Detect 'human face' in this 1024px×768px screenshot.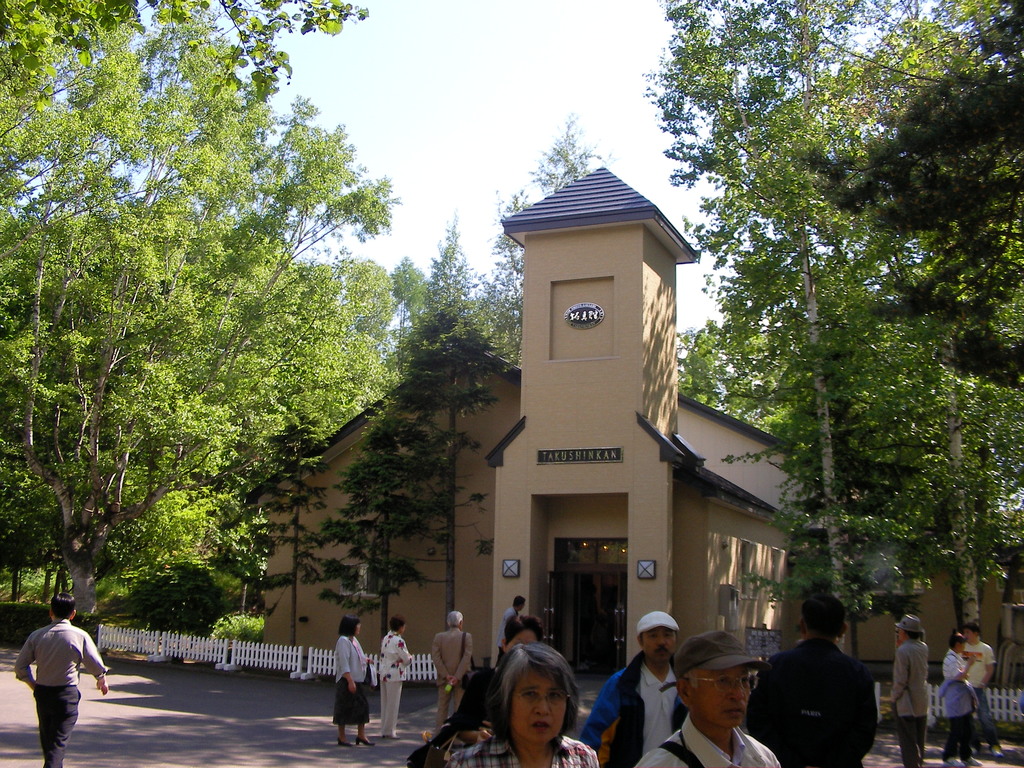
Detection: bbox(512, 663, 572, 747).
